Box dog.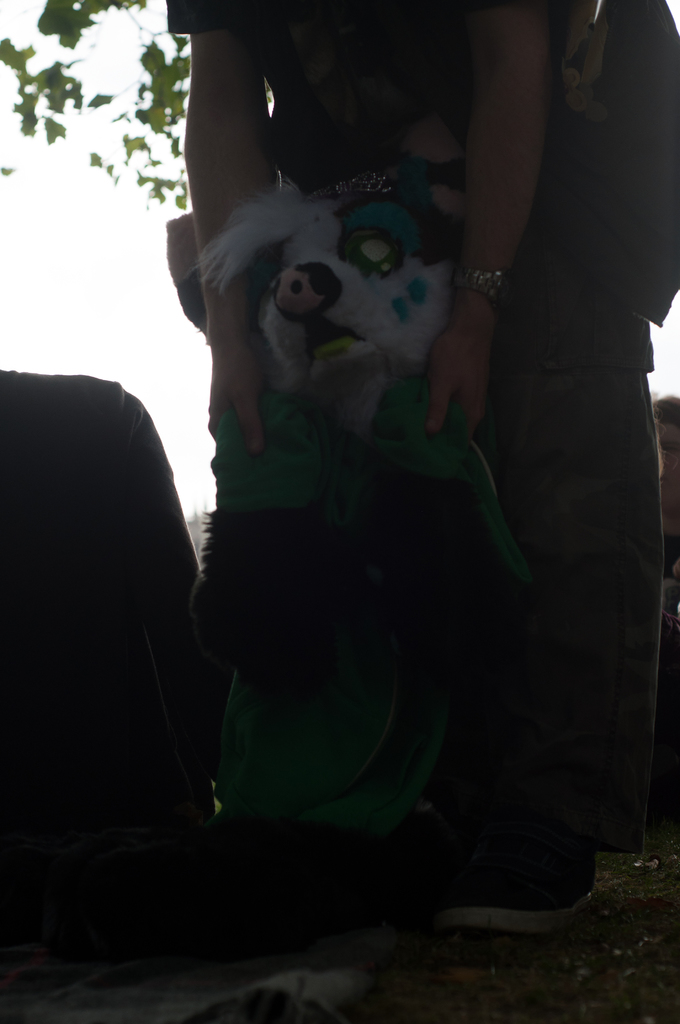
locate(160, 177, 597, 907).
